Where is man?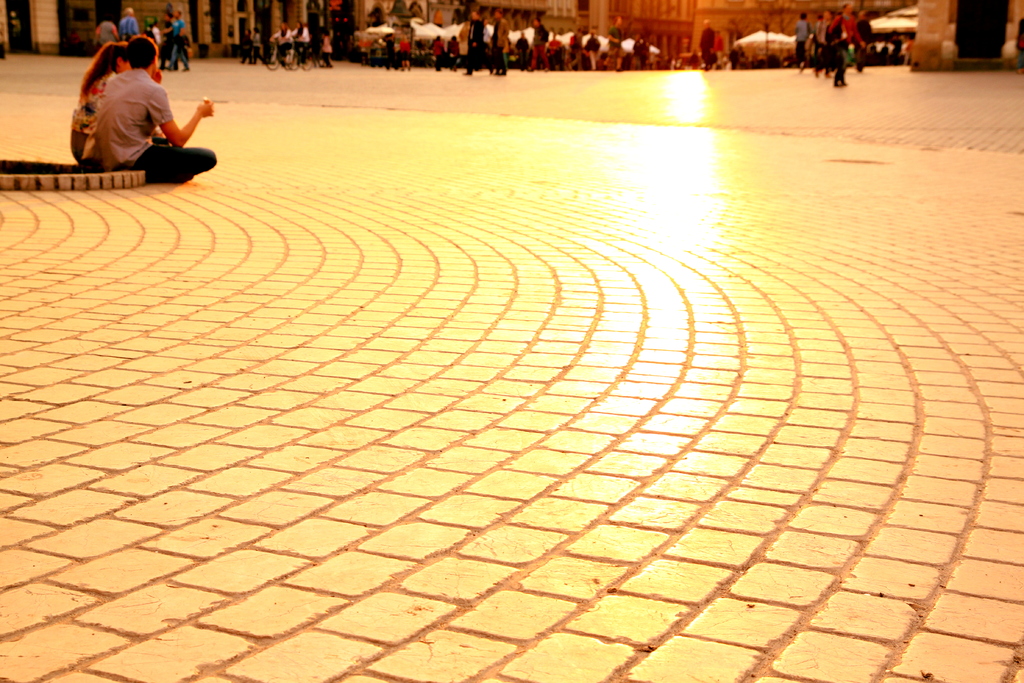
{"x1": 698, "y1": 18, "x2": 717, "y2": 70}.
